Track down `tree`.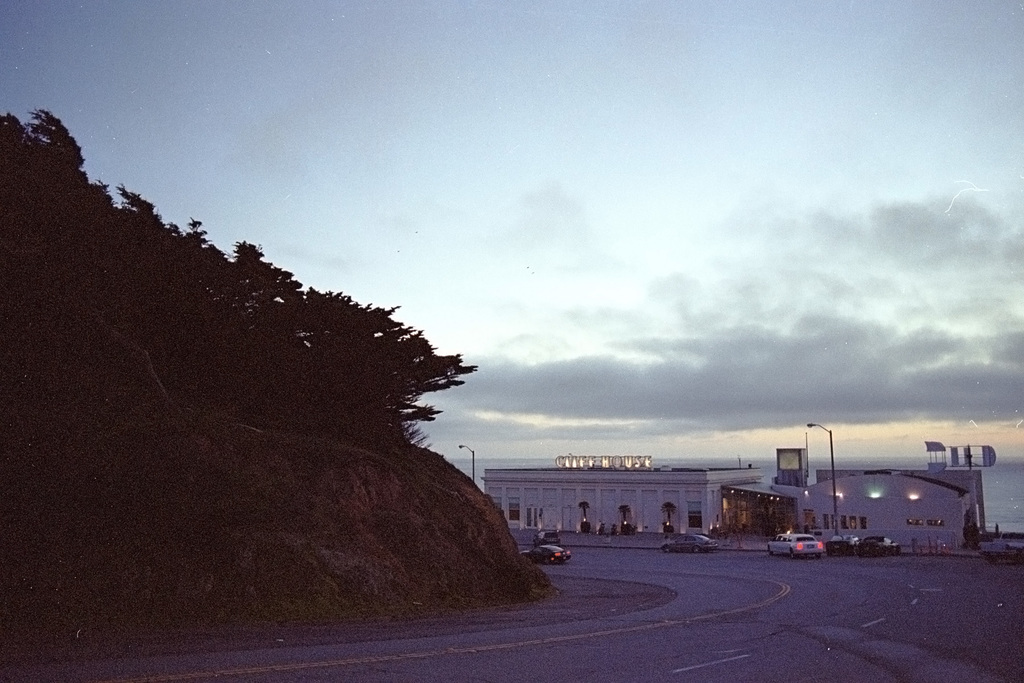
Tracked to left=0, top=95, right=488, bottom=477.
